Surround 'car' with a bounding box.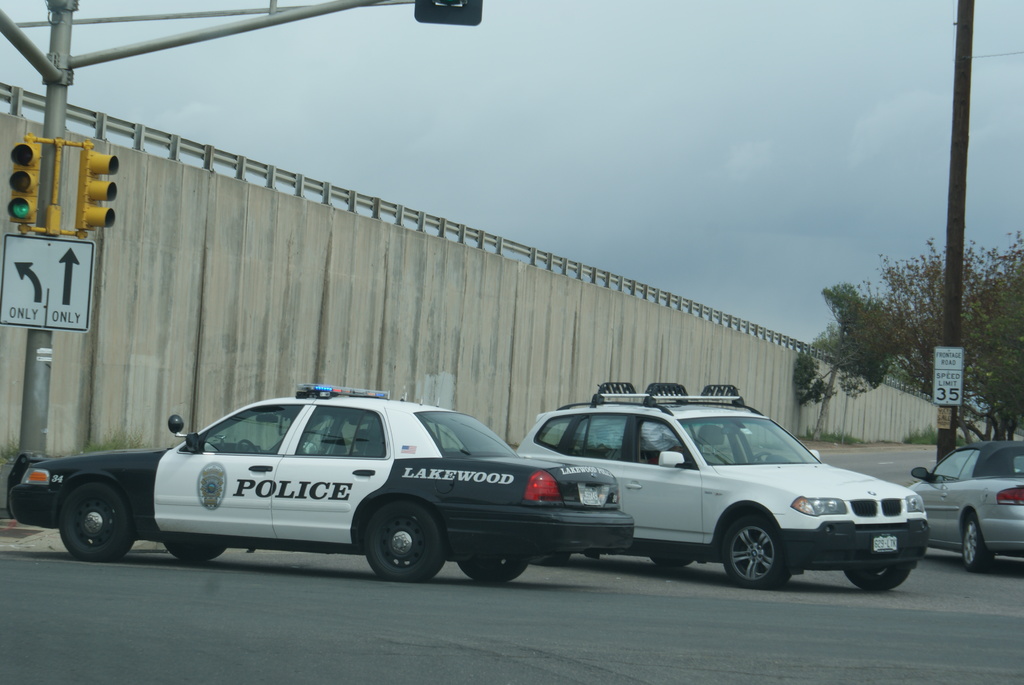
rect(904, 439, 1023, 577).
